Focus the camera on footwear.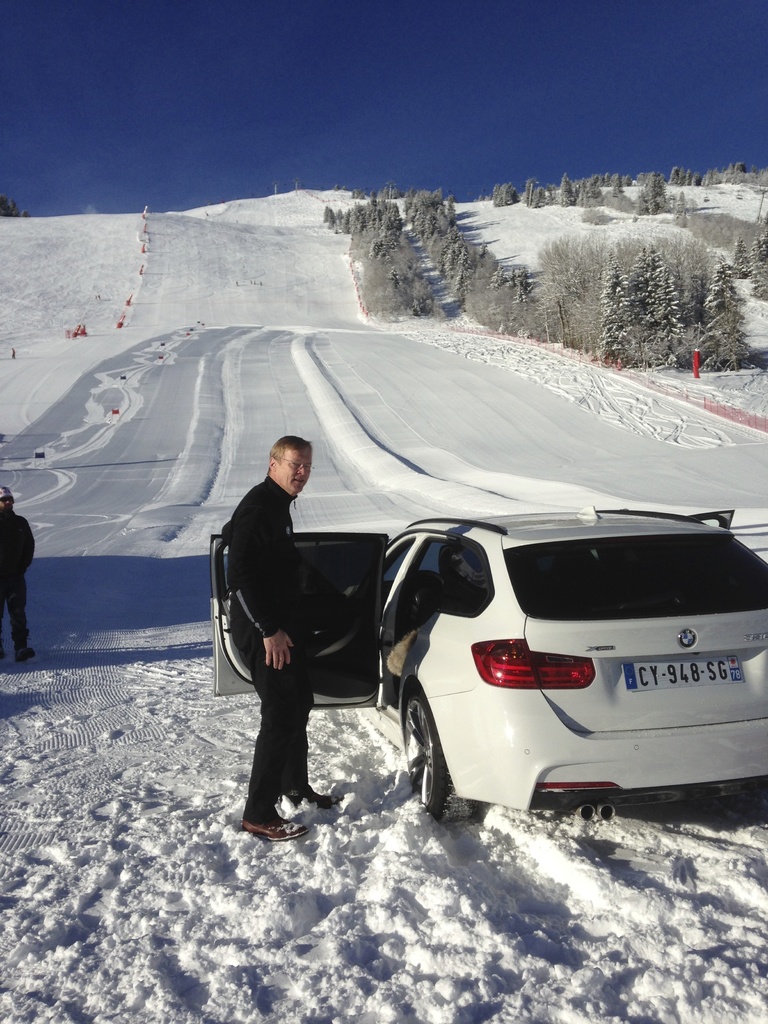
Focus region: x1=243, y1=797, x2=307, y2=840.
